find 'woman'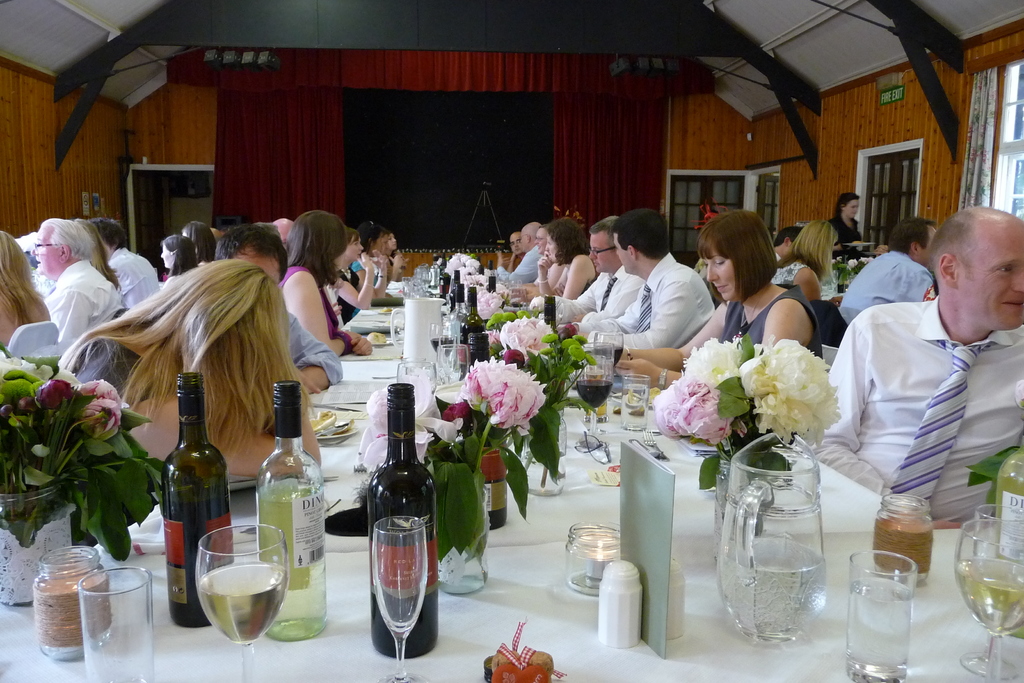
Rect(184, 224, 214, 262)
